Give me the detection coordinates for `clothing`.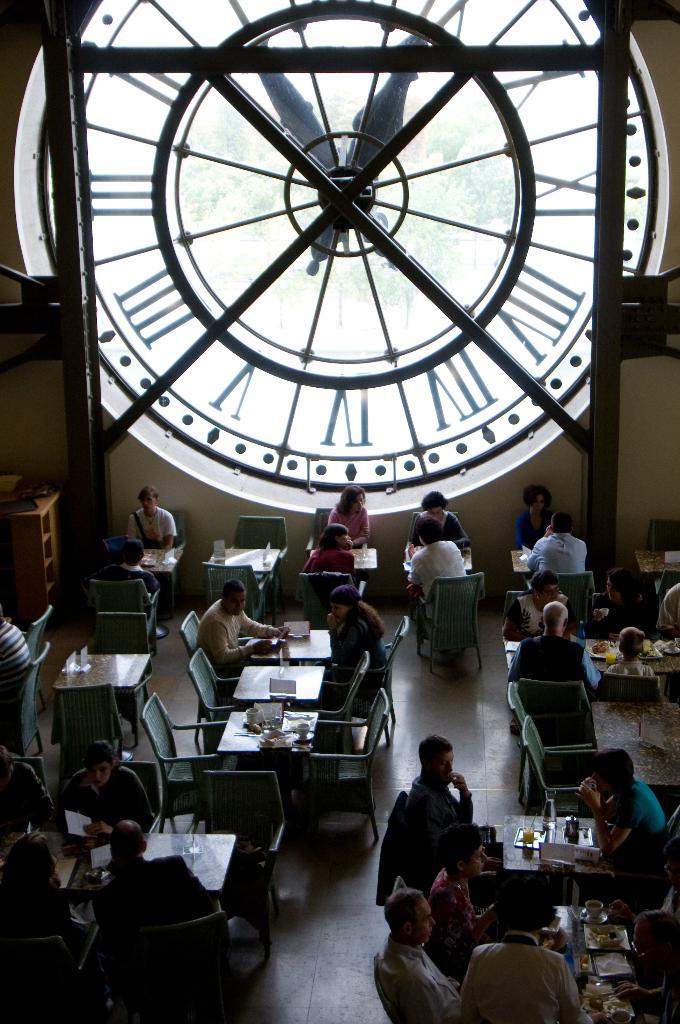
[506, 591, 574, 634].
